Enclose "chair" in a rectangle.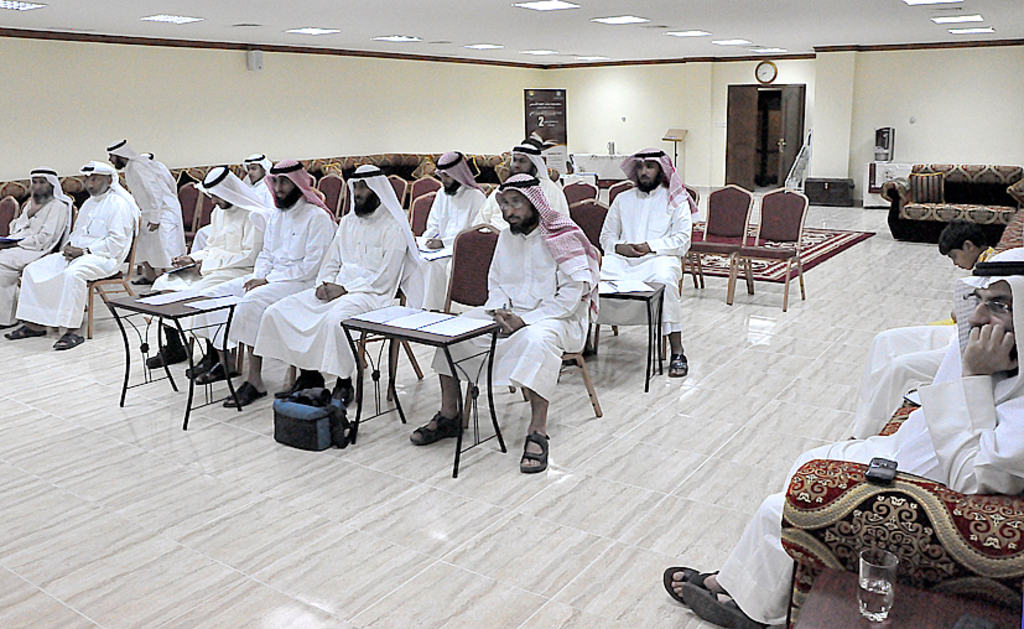
<region>318, 175, 348, 218</region>.
